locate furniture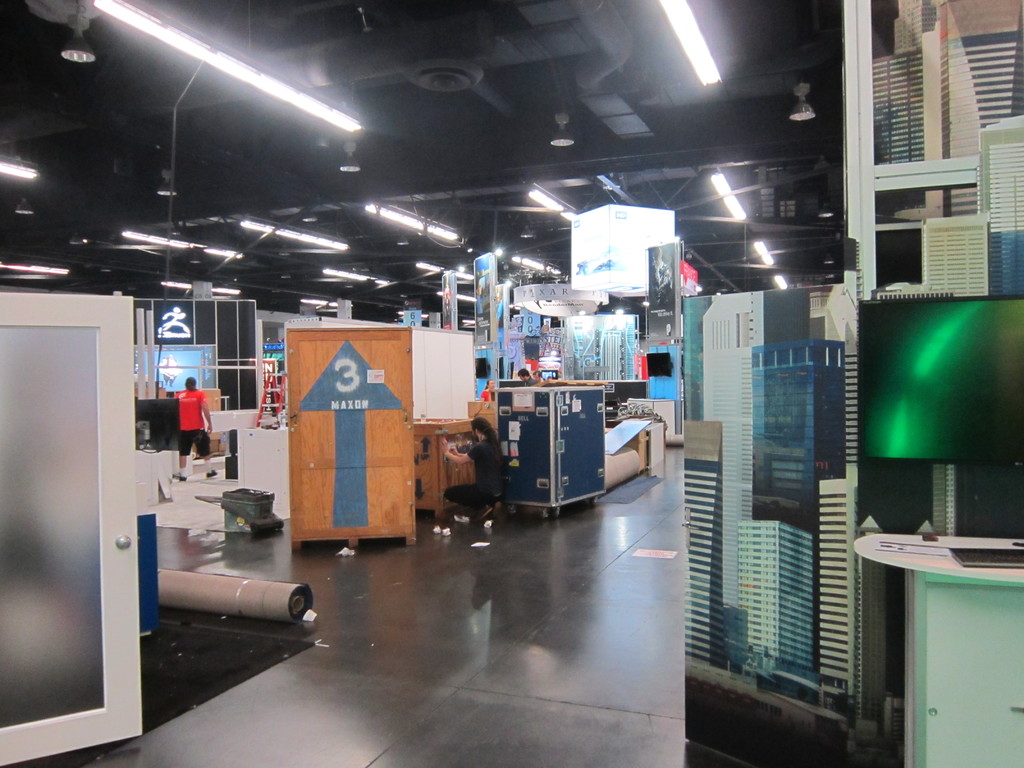
[467,399,497,447]
